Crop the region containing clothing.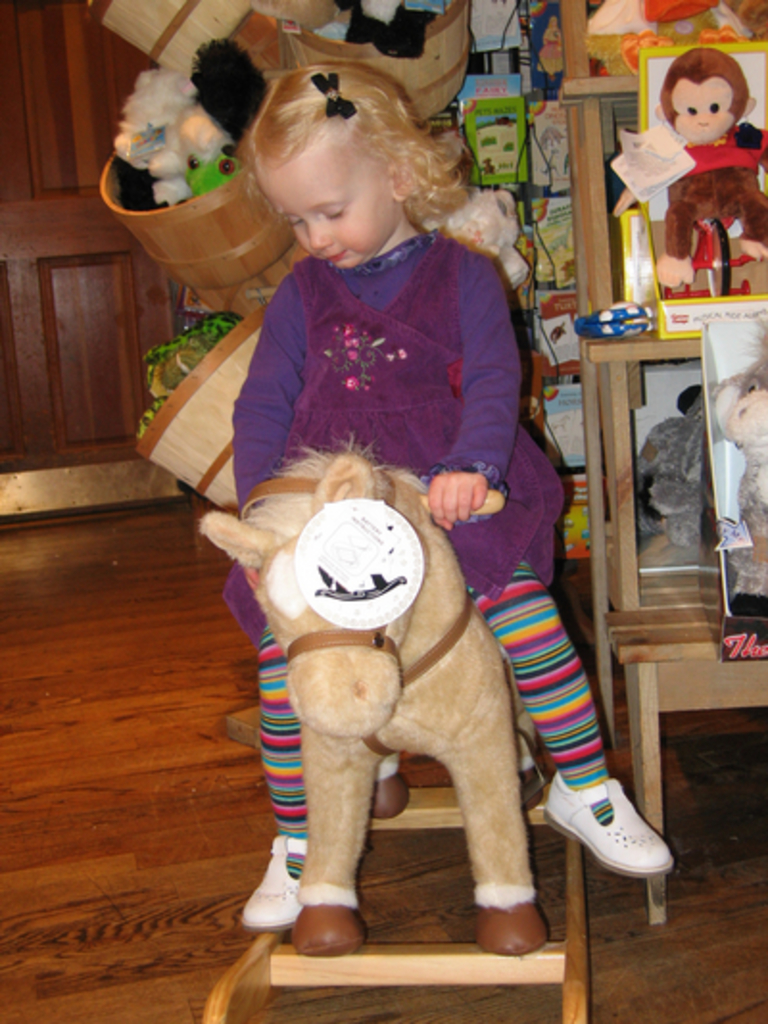
Crop region: crop(232, 257, 605, 878).
